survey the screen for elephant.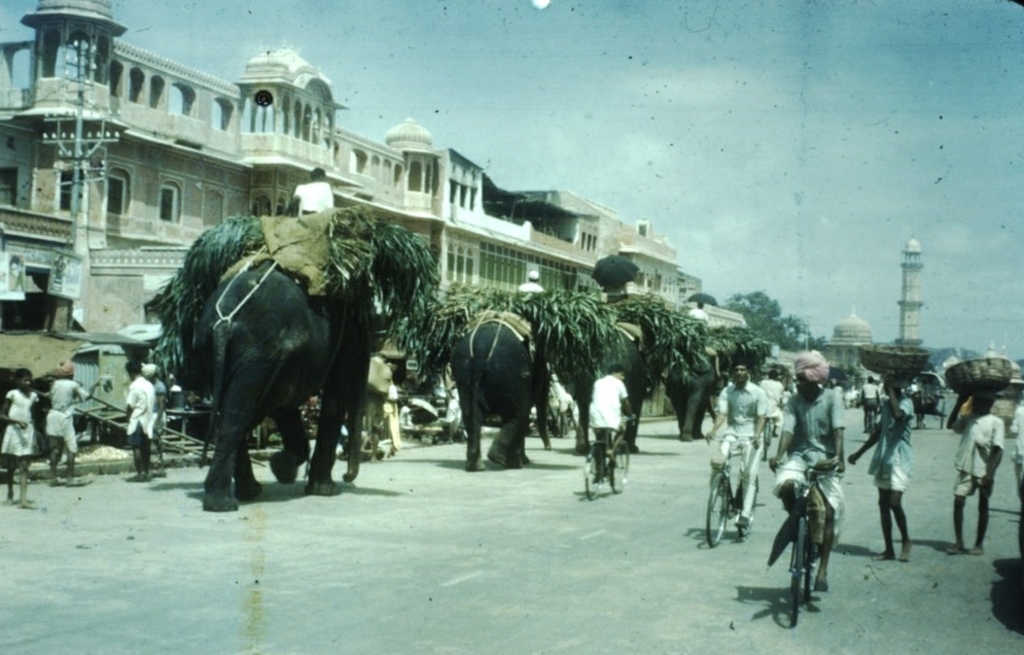
Survey found: (left=151, top=199, right=439, bottom=508).
